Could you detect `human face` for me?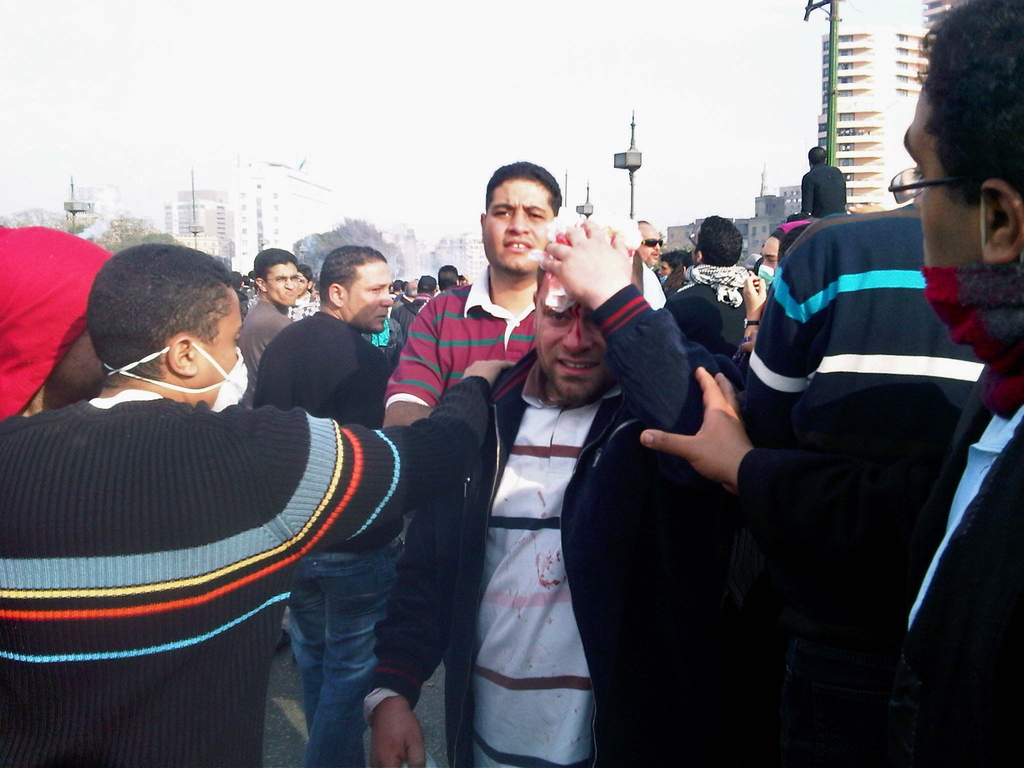
Detection result: {"x1": 639, "y1": 223, "x2": 661, "y2": 263}.
